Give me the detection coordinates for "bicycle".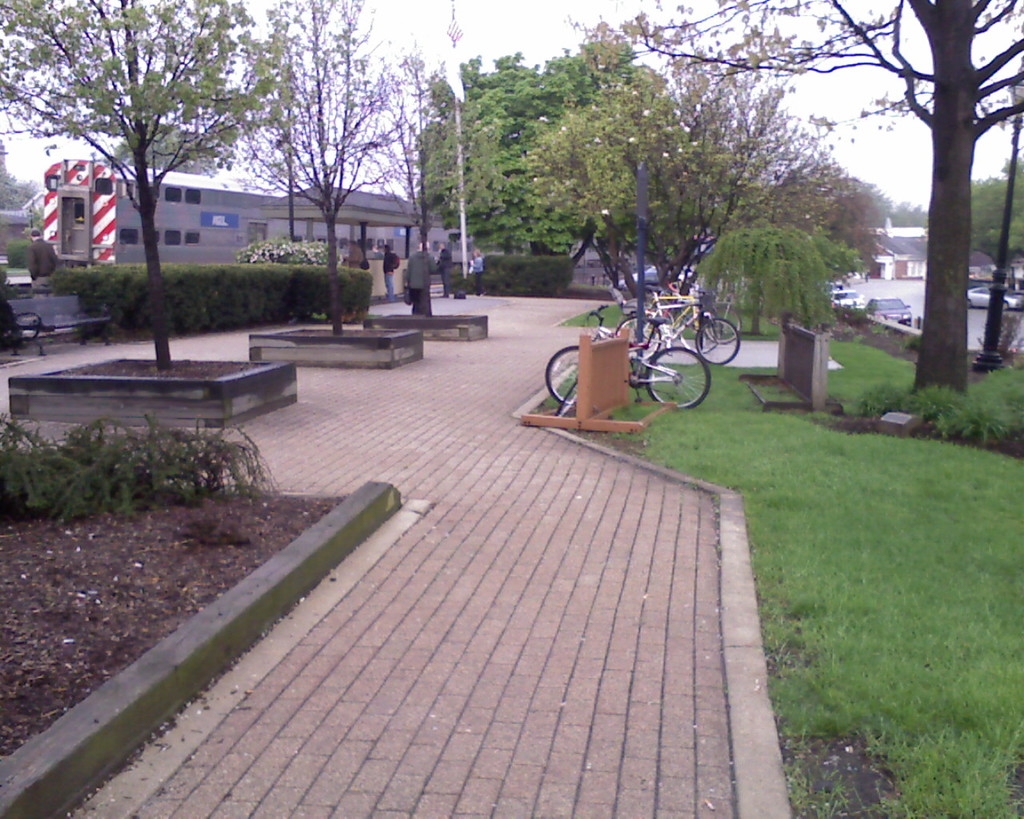
{"x1": 561, "y1": 305, "x2": 721, "y2": 403}.
